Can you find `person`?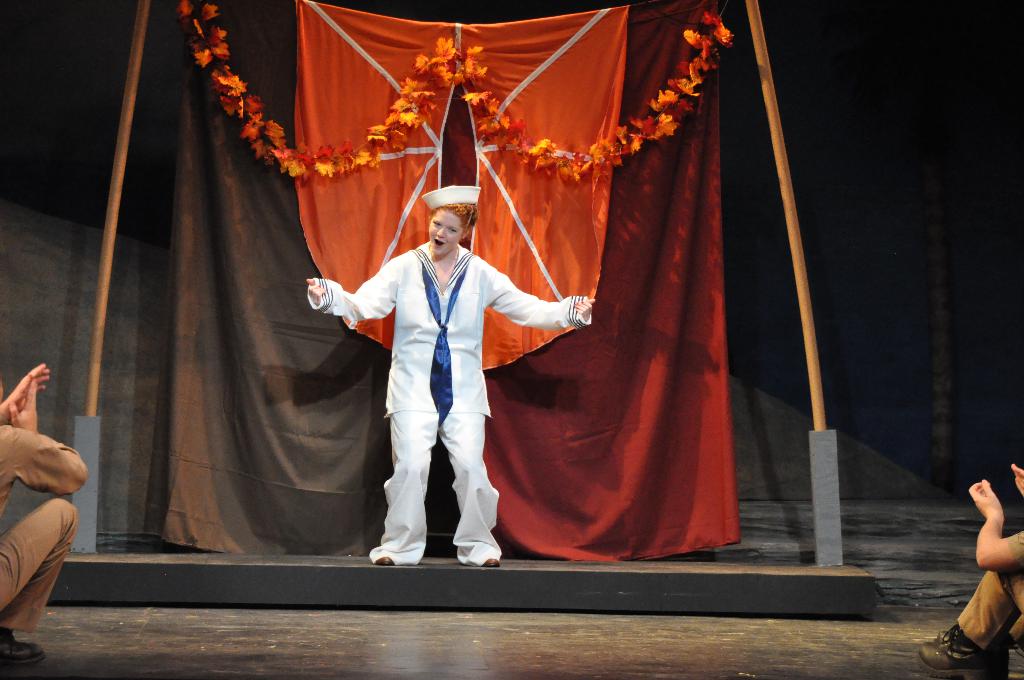
Yes, bounding box: [left=2, top=354, right=87, bottom=661].
